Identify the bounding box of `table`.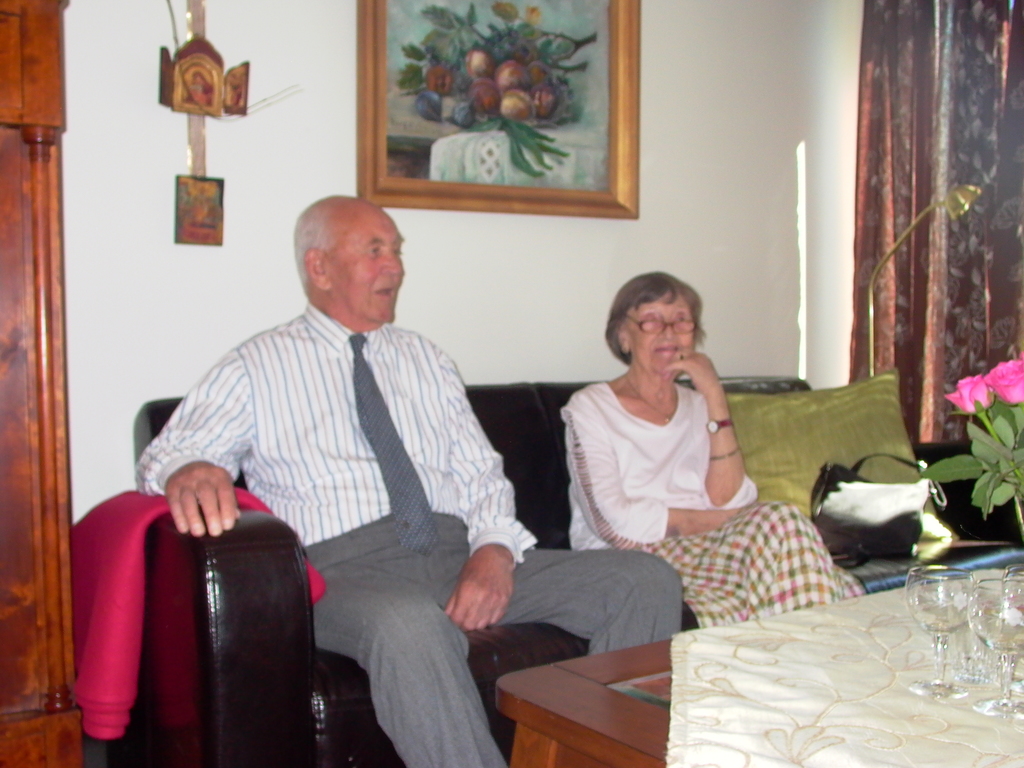
[left=532, top=545, right=1023, bottom=767].
